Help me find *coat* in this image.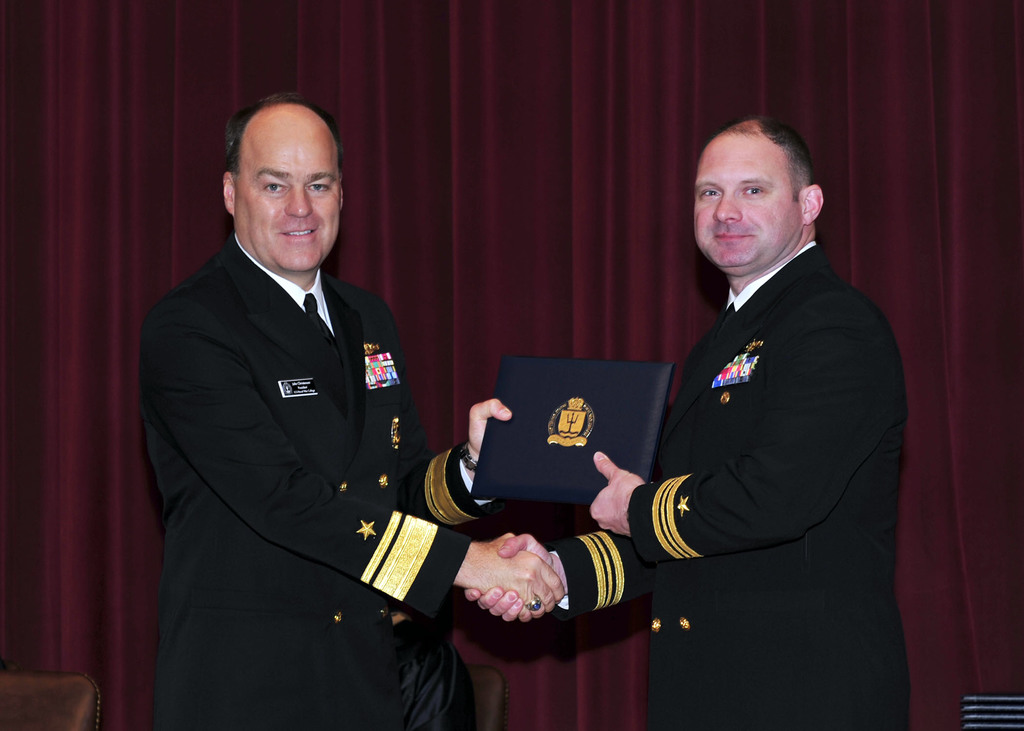
Found it: x1=552, y1=225, x2=924, y2=730.
